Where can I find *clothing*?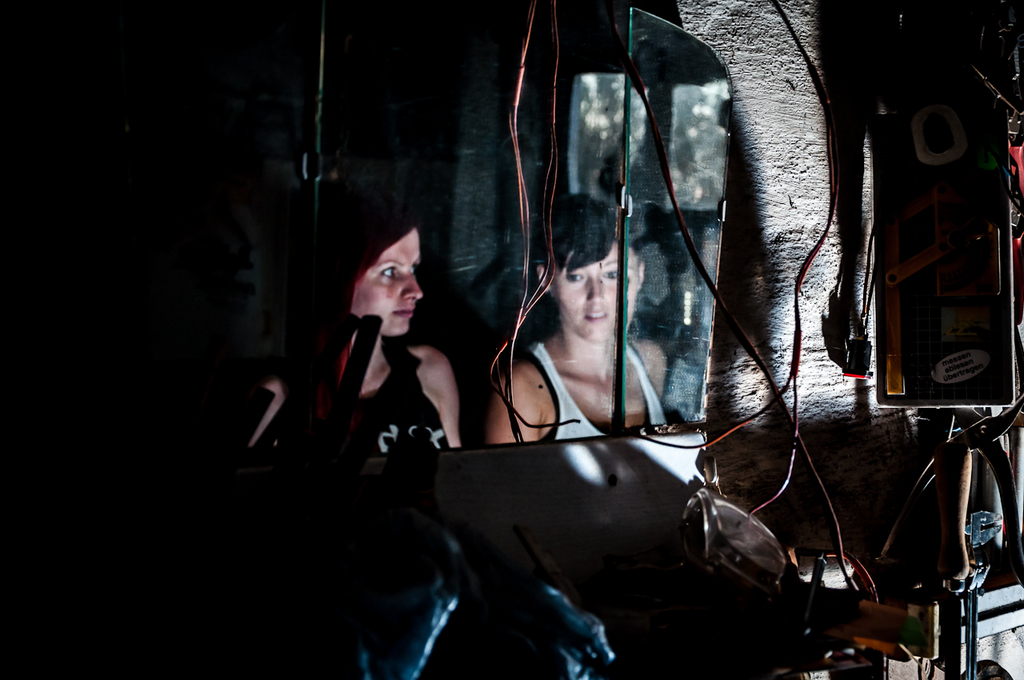
You can find it at bbox=[529, 338, 667, 439].
